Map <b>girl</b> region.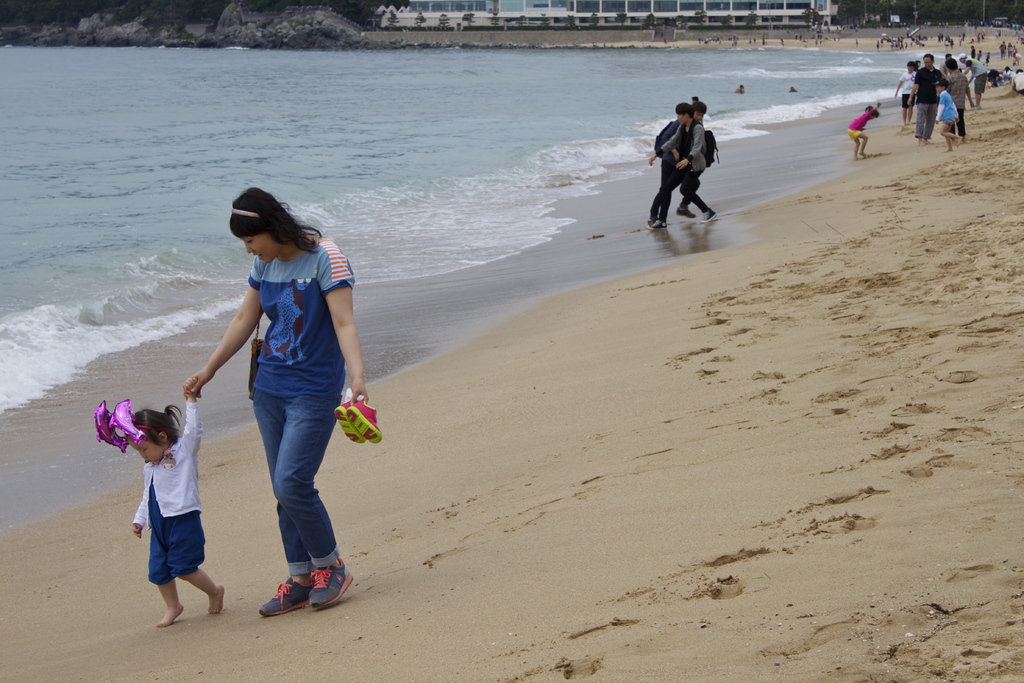
Mapped to [846, 104, 881, 160].
